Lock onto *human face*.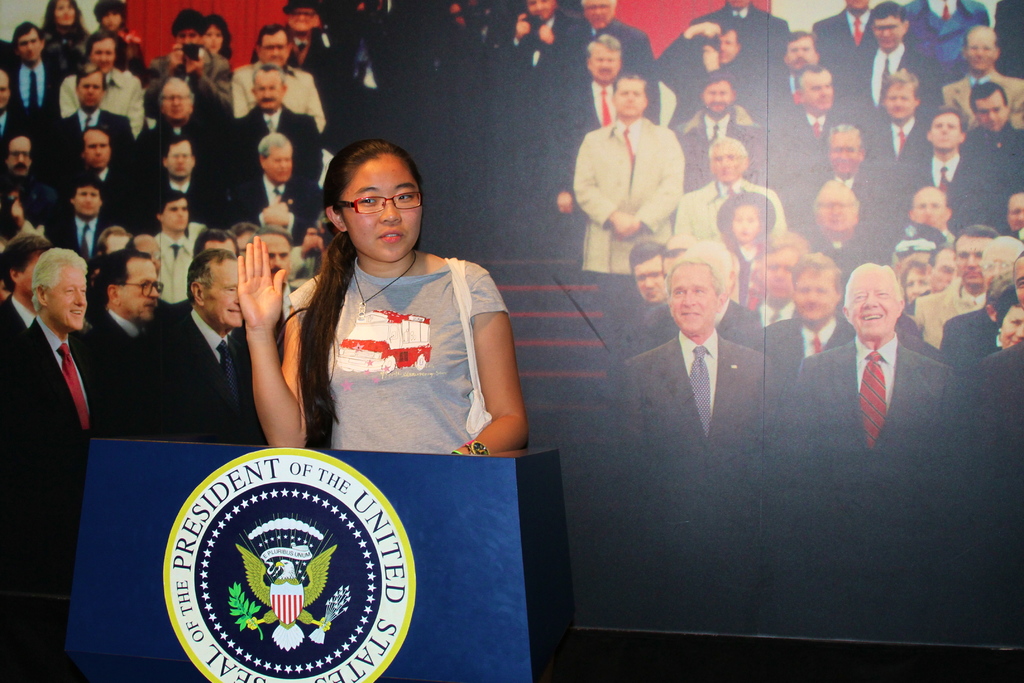
Locked: rect(585, 0, 614, 29).
